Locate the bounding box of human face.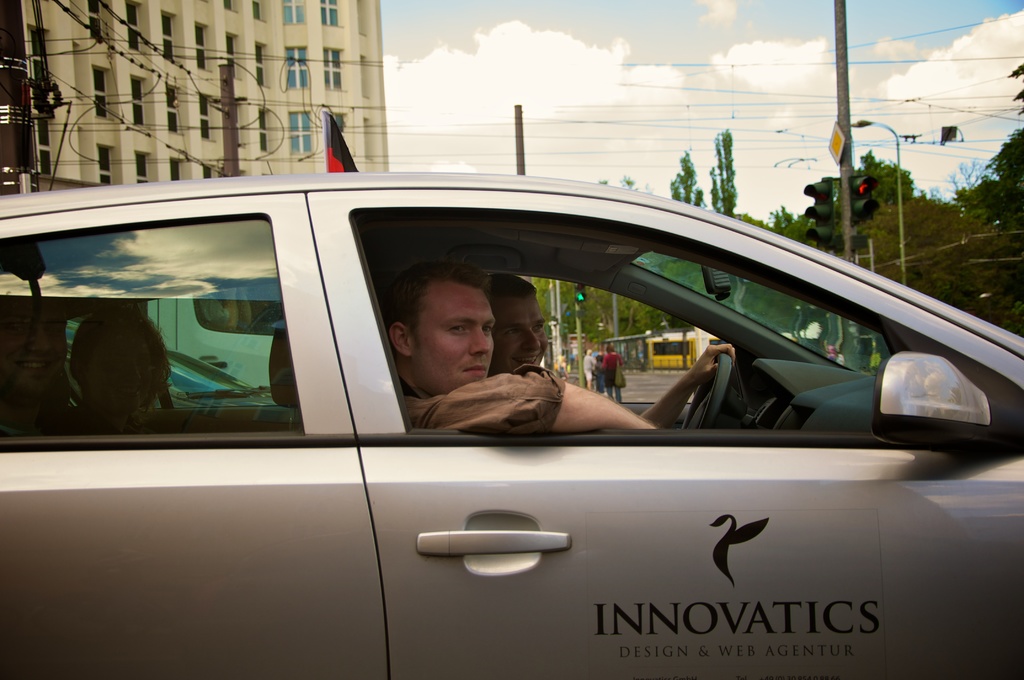
Bounding box: detection(410, 278, 495, 396).
